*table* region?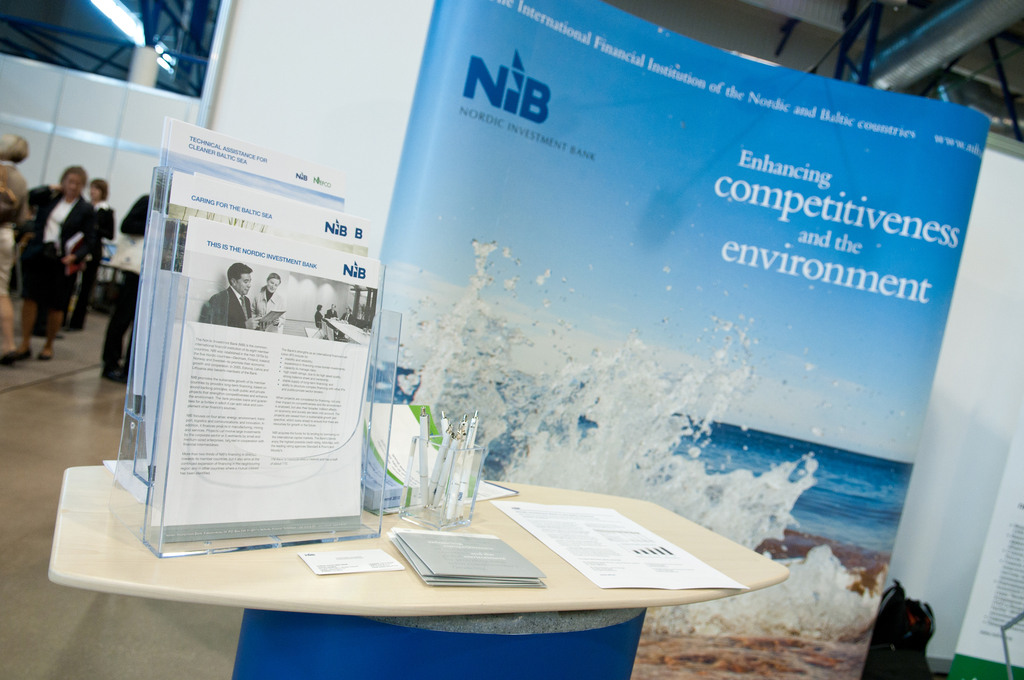
bbox=(10, 474, 835, 670)
